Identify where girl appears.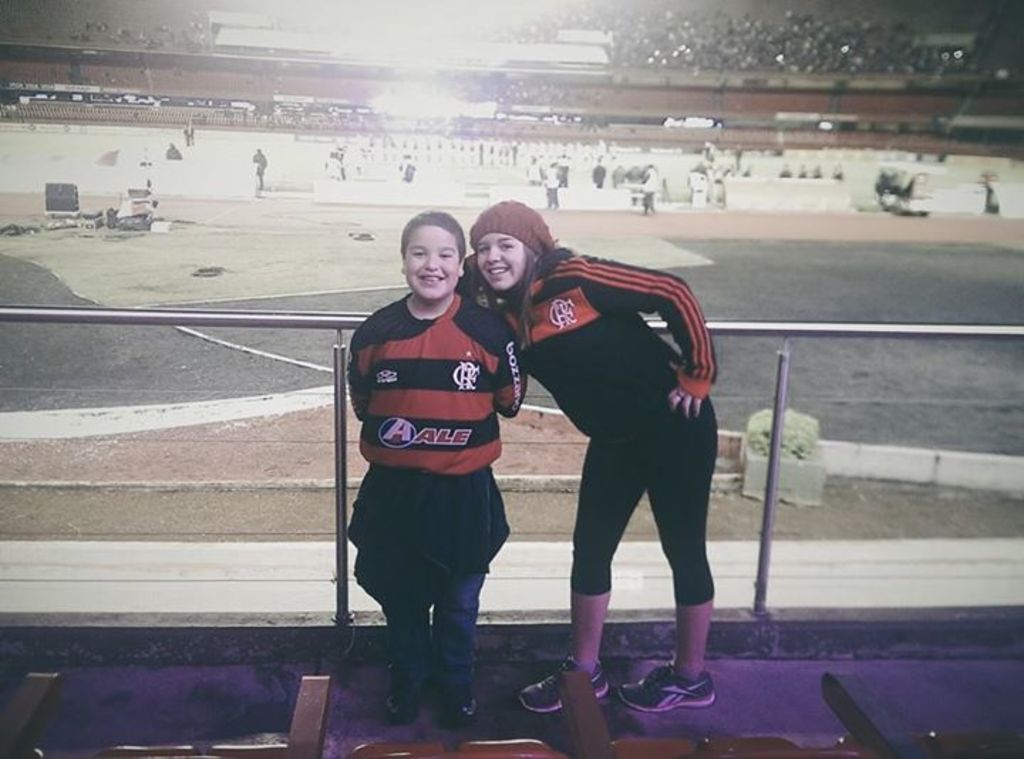
Appears at region(455, 195, 717, 715).
